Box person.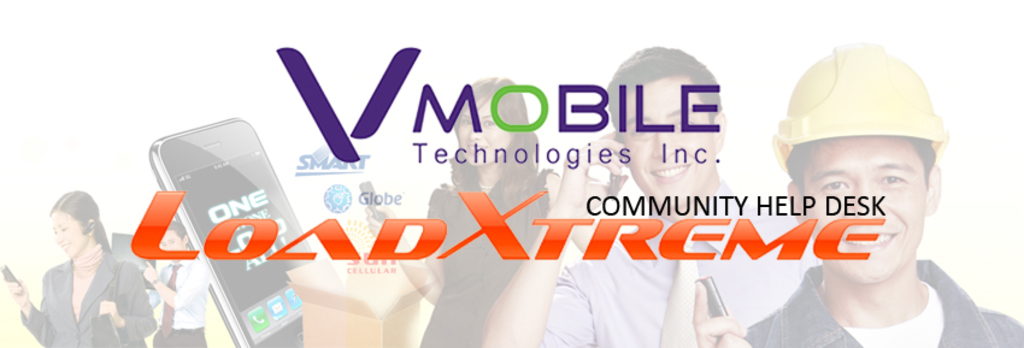
<bbox>690, 42, 1023, 347</bbox>.
